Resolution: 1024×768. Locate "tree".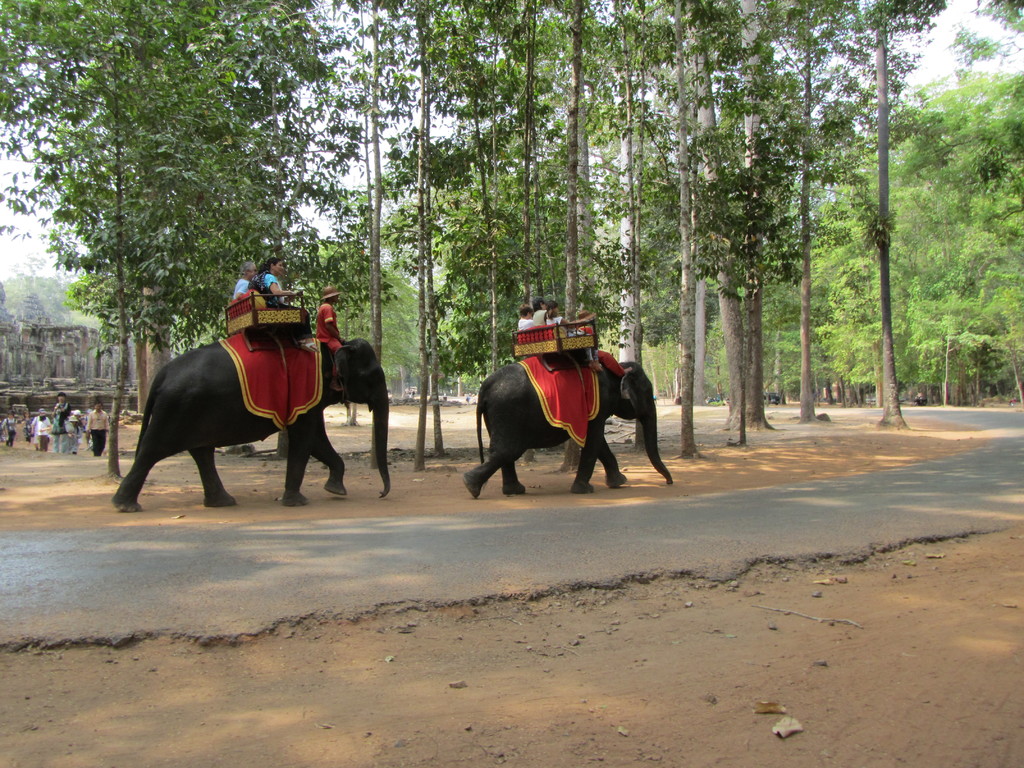
box(42, 54, 201, 478).
